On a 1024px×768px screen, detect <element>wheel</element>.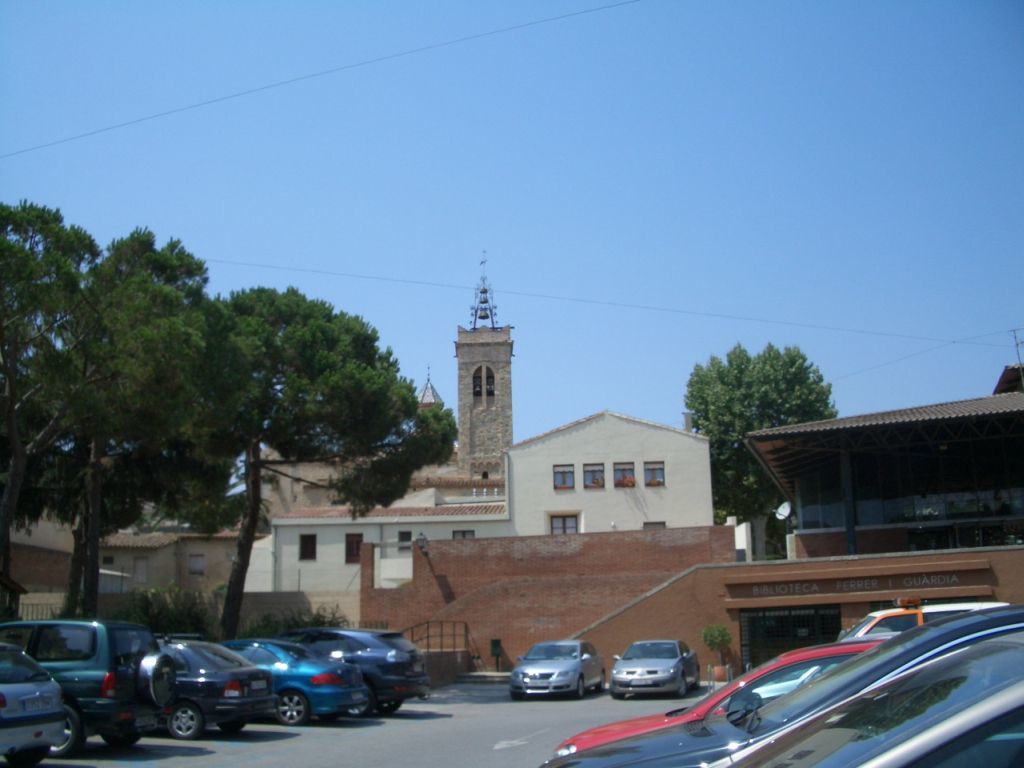
350, 696, 369, 717.
